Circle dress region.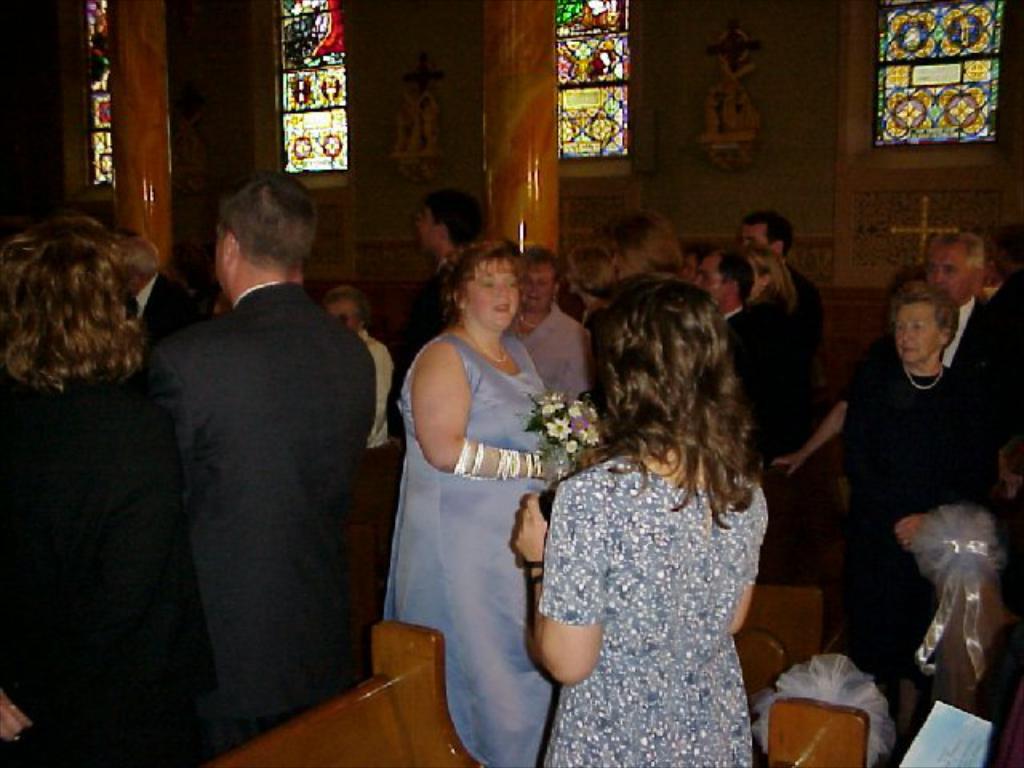
Region: region(814, 350, 1002, 677).
